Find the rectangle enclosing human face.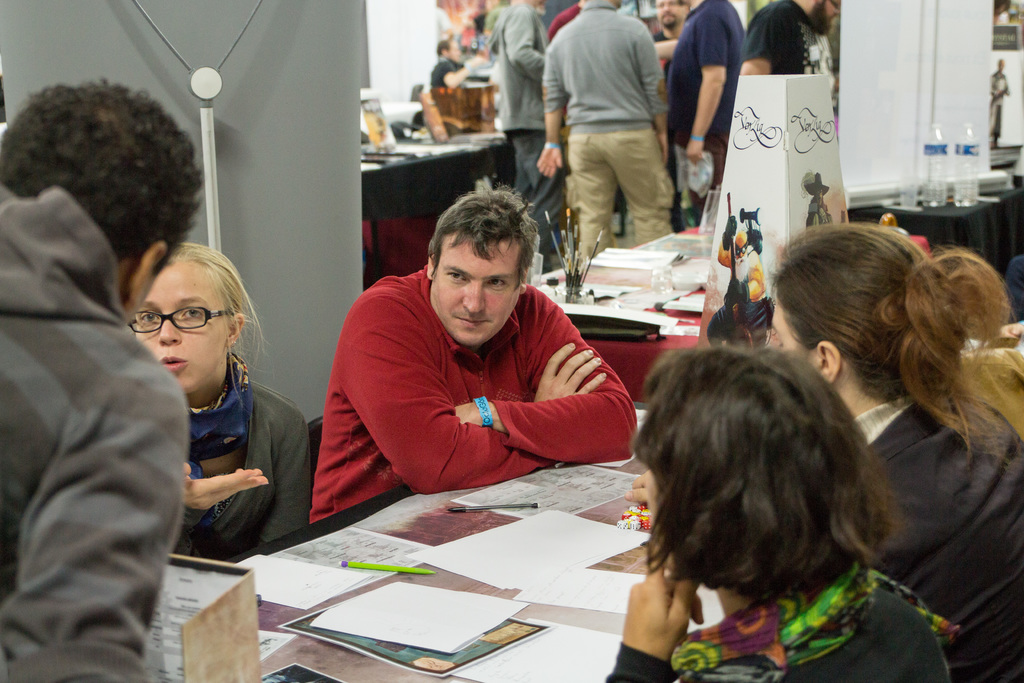
(left=129, top=248, right=234, bottom=390).
